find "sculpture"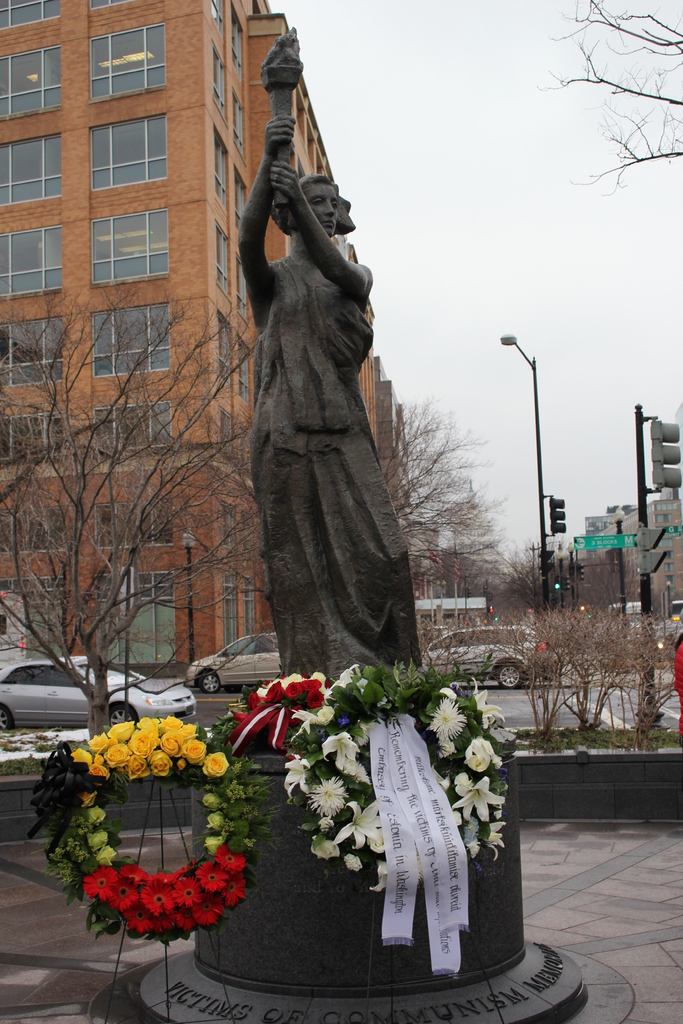
236, 31, 425, 684
